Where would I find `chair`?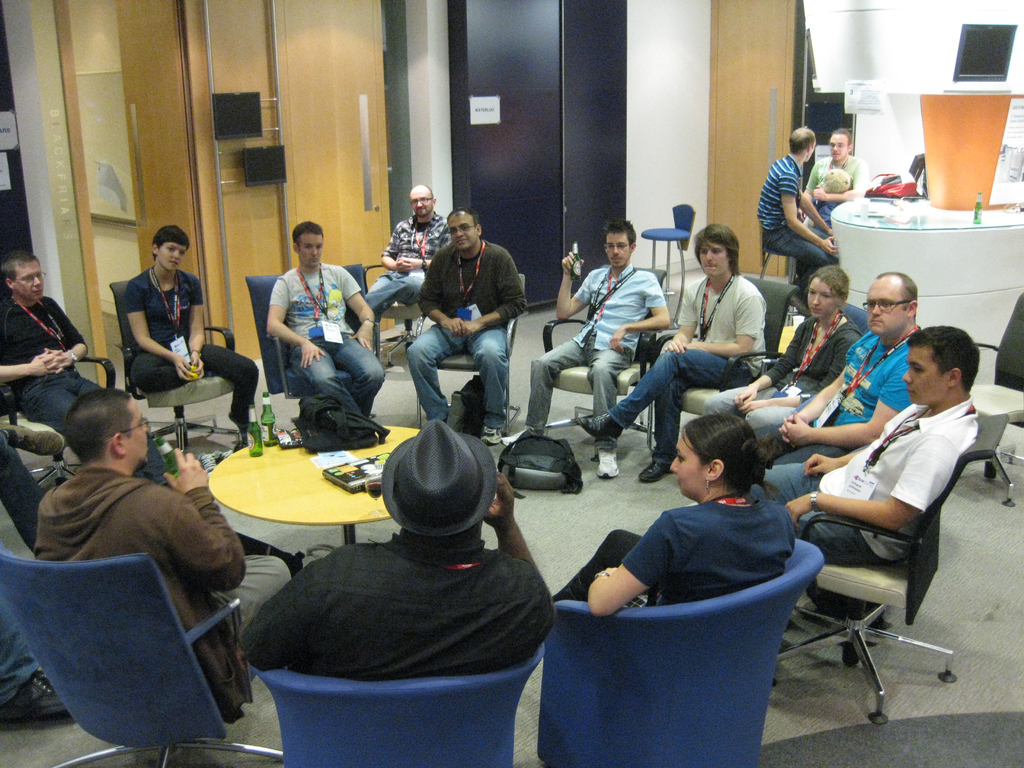
At x1=637 y1=274 x2=804 y2=454.
